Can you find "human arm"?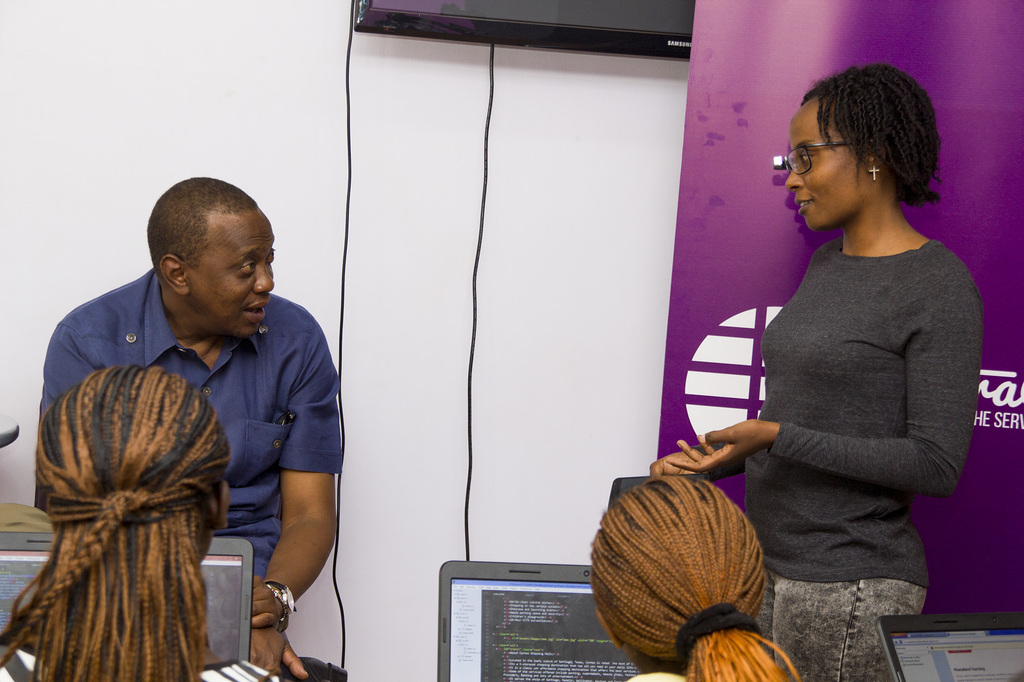
Yes, bounding box: <region>248, 615, 311, 681</region>.
